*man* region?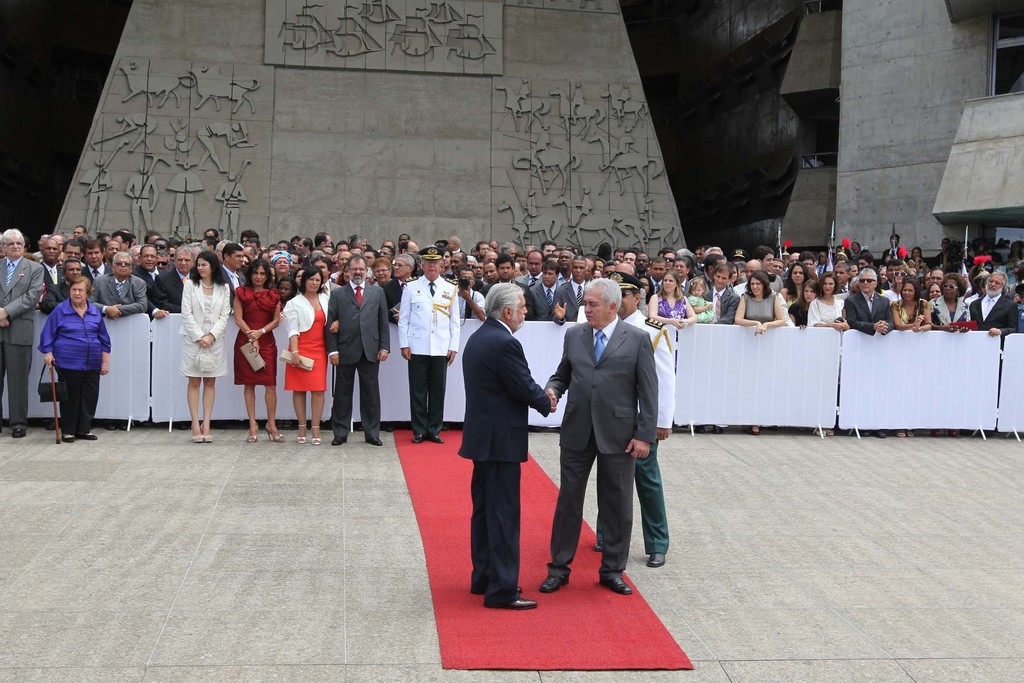
BBox(146, 245, 196, 317)
